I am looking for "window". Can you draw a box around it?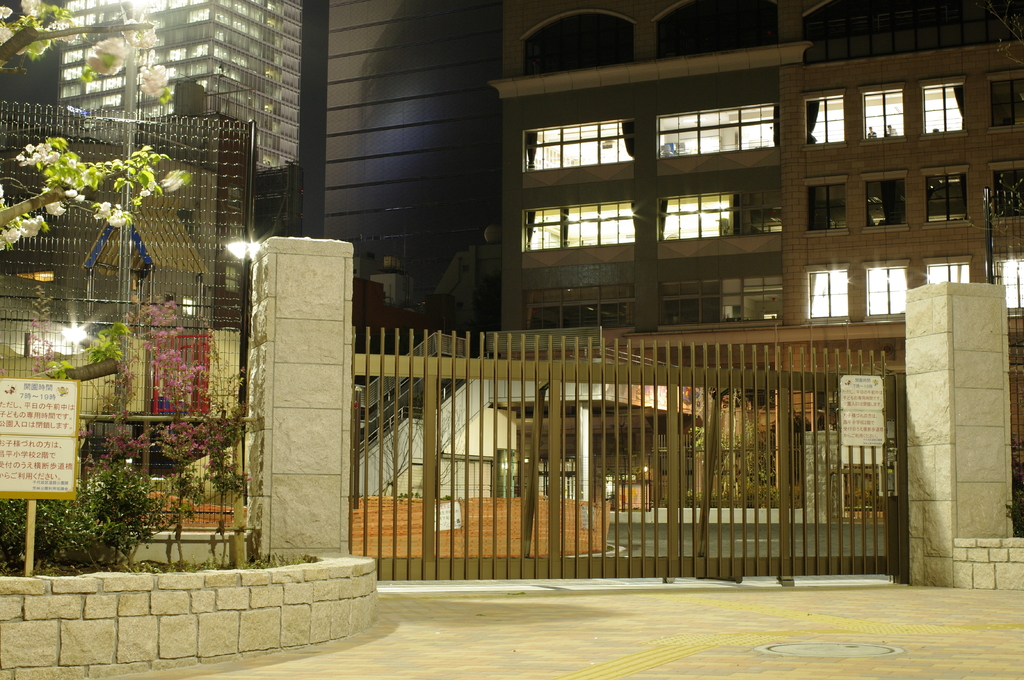
Sure, the bounding box is select_region(522, 116, 634, 166).
